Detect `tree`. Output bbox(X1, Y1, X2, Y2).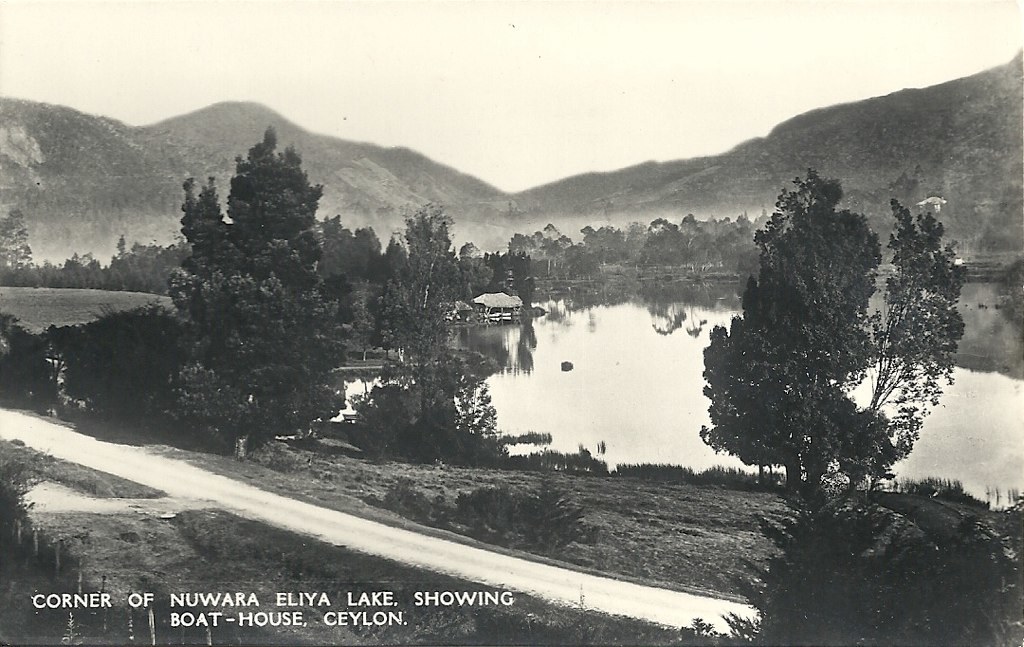
bbox(562, 246, 599, 270).
